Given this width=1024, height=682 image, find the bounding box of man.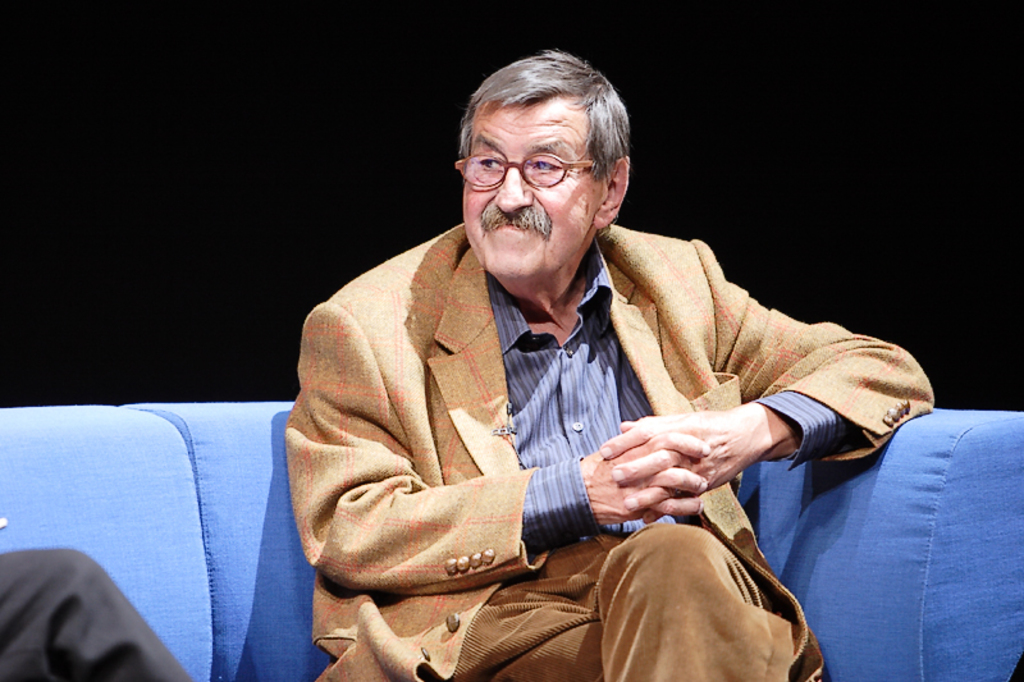
[left=285, top=46, right=938, bottom=681].
